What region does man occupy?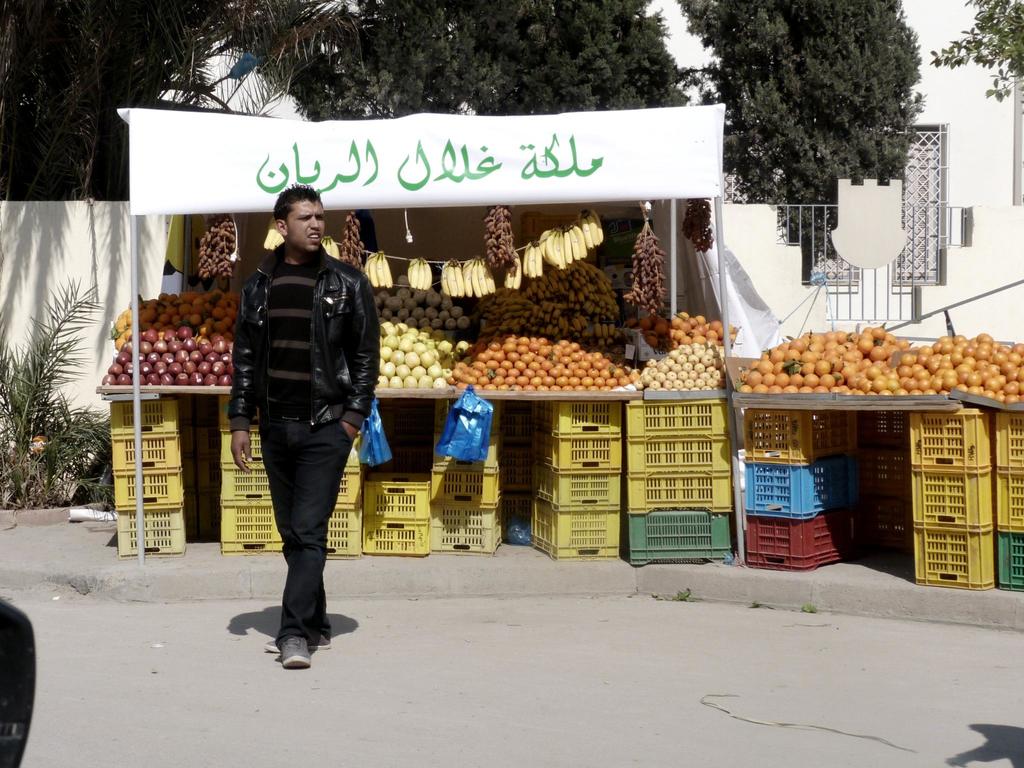
227,182,377,666.
